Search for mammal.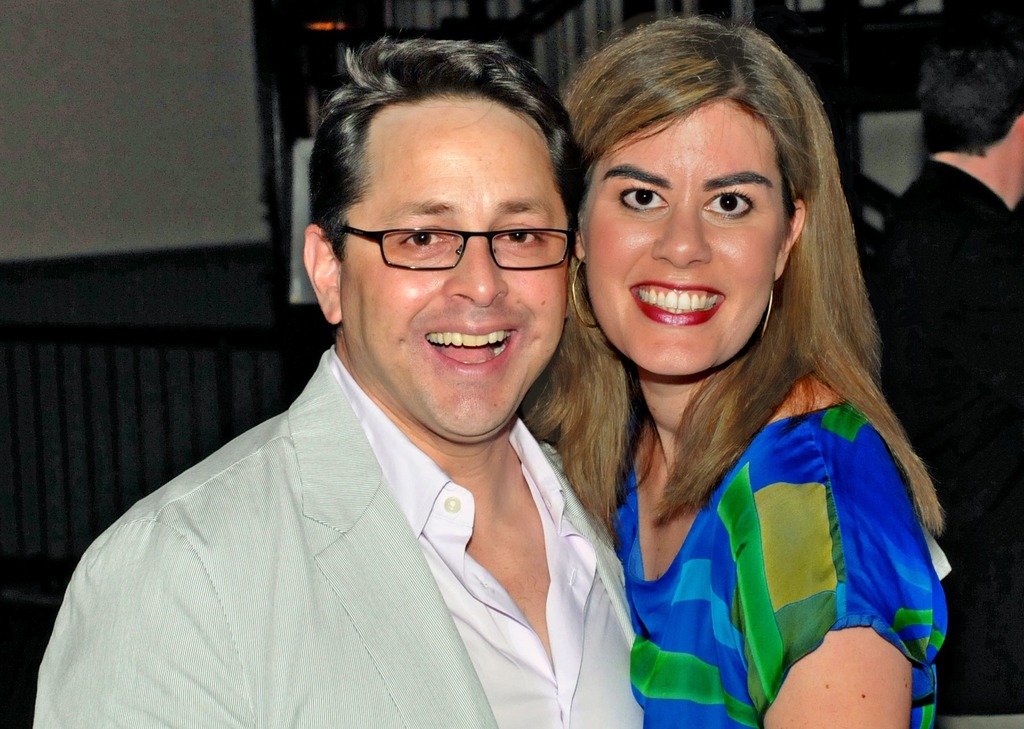
Found at region(875, 38, 1023, 280).
